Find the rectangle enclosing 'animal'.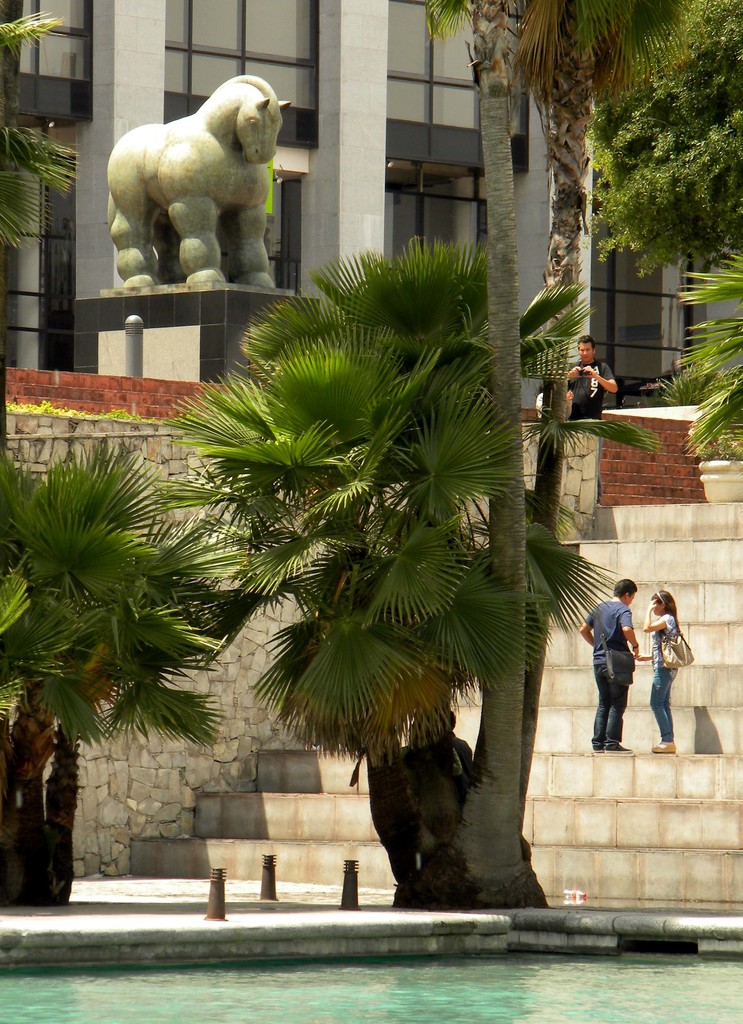
x1=108 y1=69 x2=288 y2=290.
